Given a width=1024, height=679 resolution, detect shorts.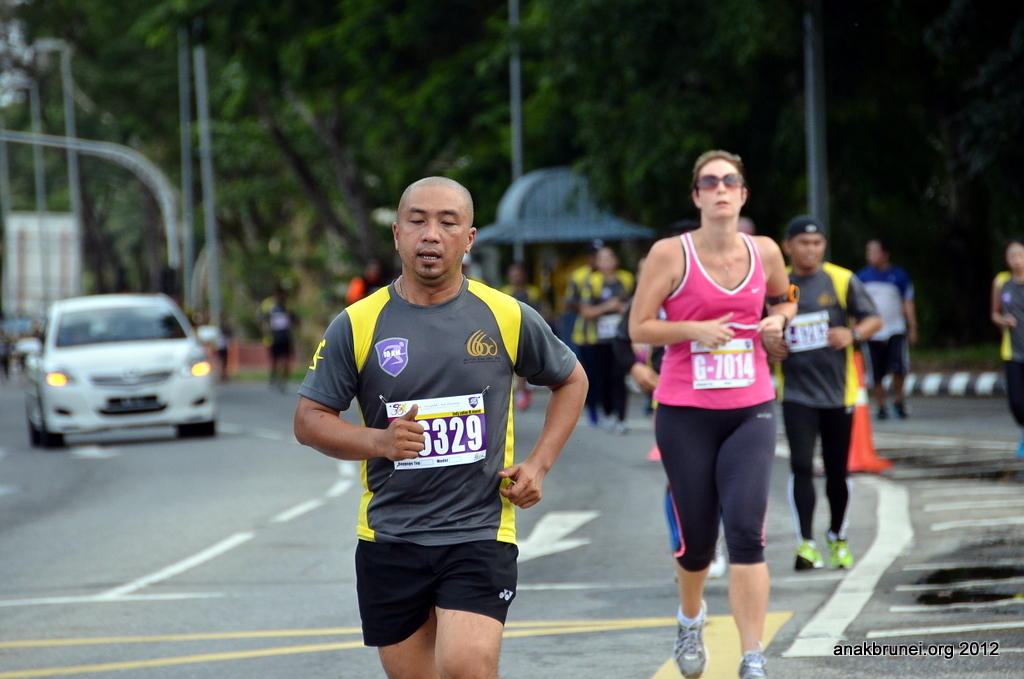
x1=272 y1=342 x2=295 y2=359.
